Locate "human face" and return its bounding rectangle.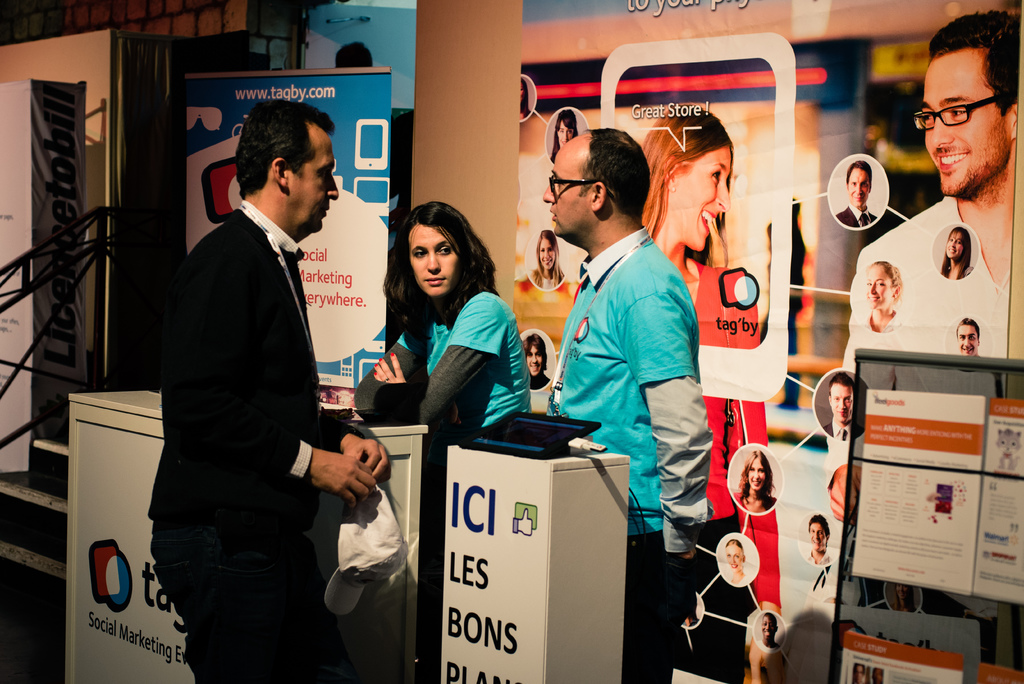
rect(408, 224, 468, 298).
